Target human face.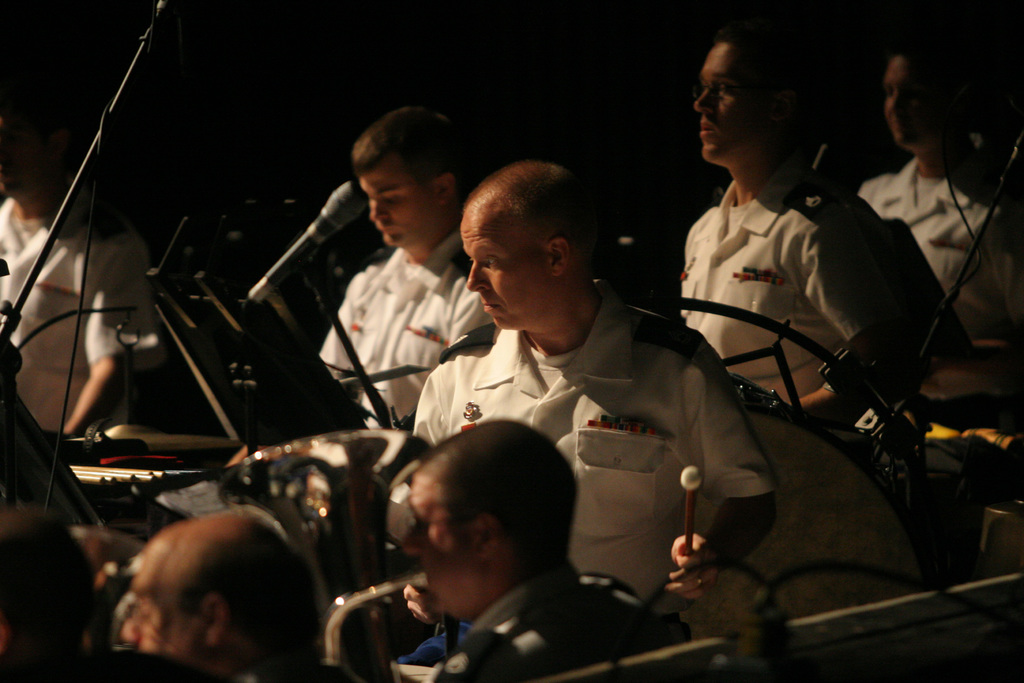
Target region: (left=883, top=53, right=928, bottom=147).
